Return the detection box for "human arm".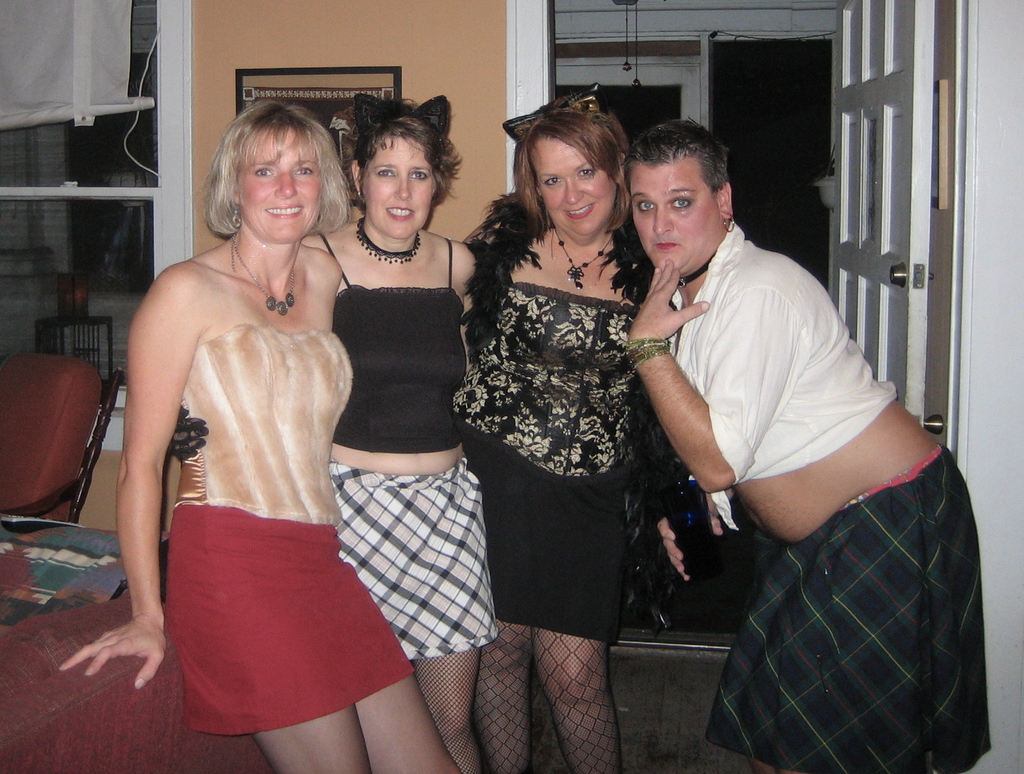
bbox=(83, 293, 189, 682).
